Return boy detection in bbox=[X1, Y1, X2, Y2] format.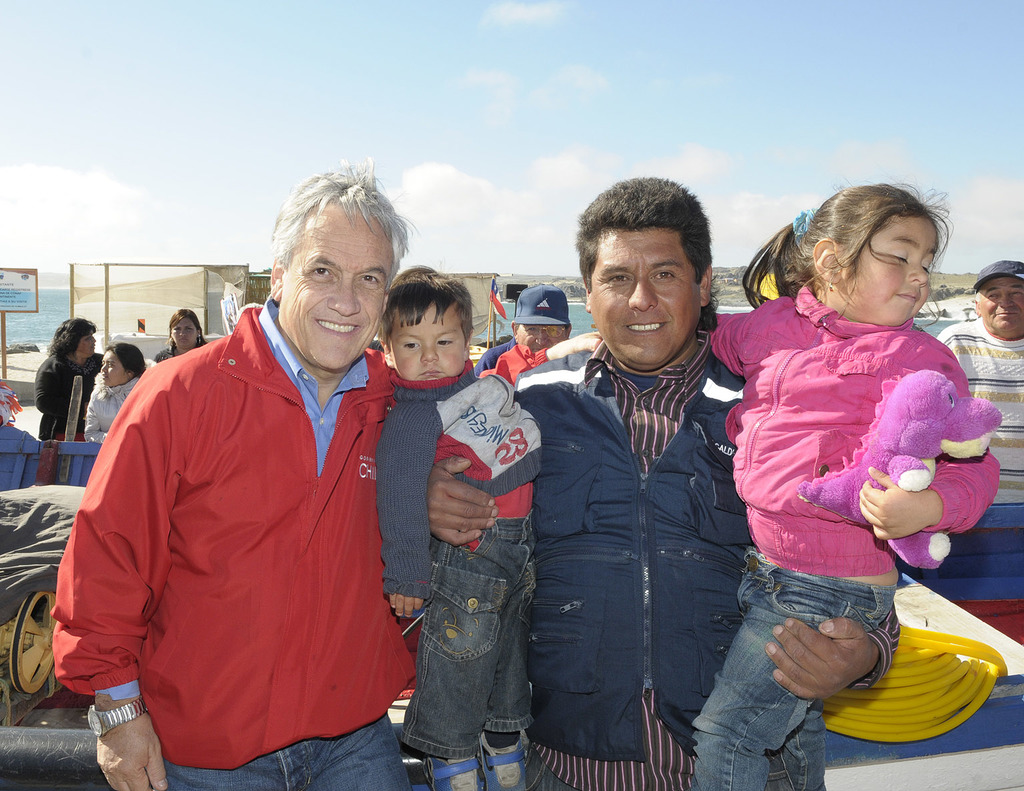
bbox=[346, 260, 551, 790].
